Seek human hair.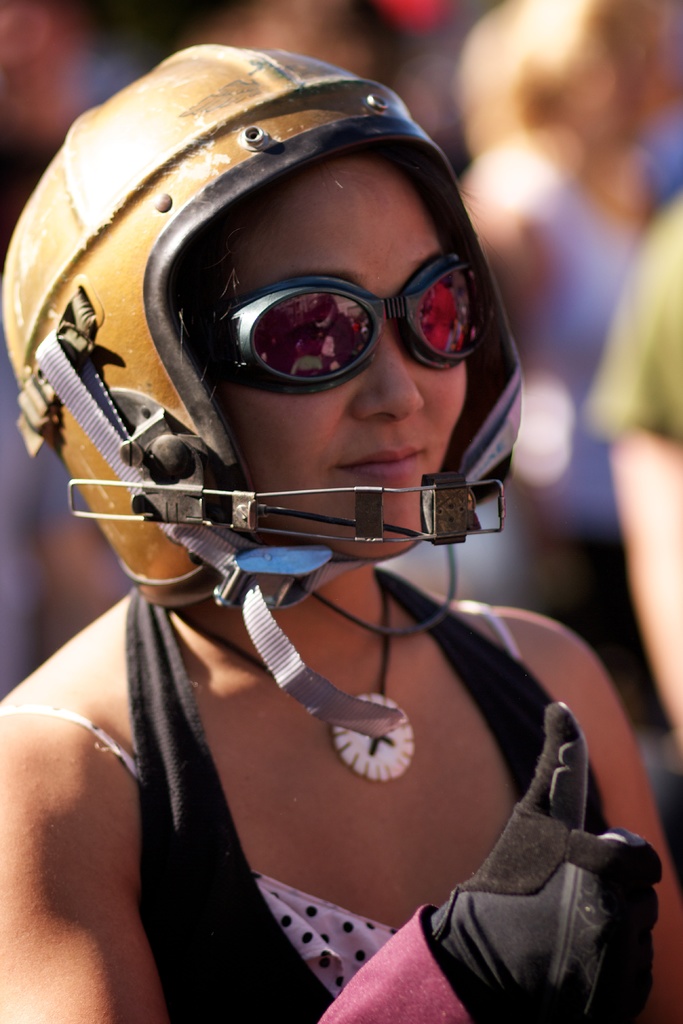
165,209,257,410.
